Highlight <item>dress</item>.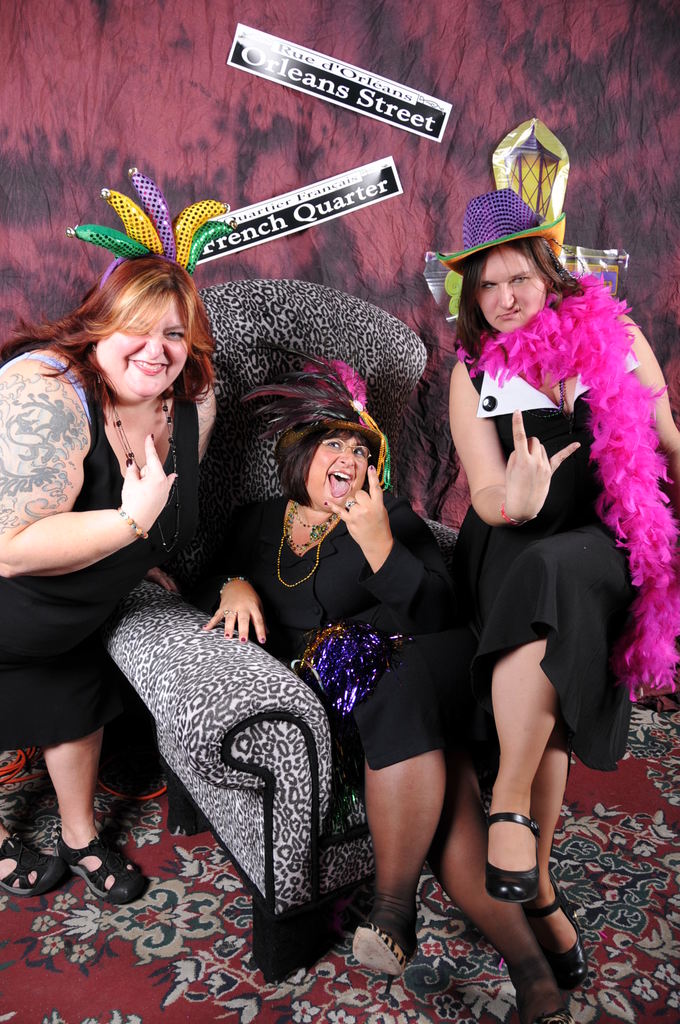
Highlighted region: Rect(441, 359, 633, 776).
